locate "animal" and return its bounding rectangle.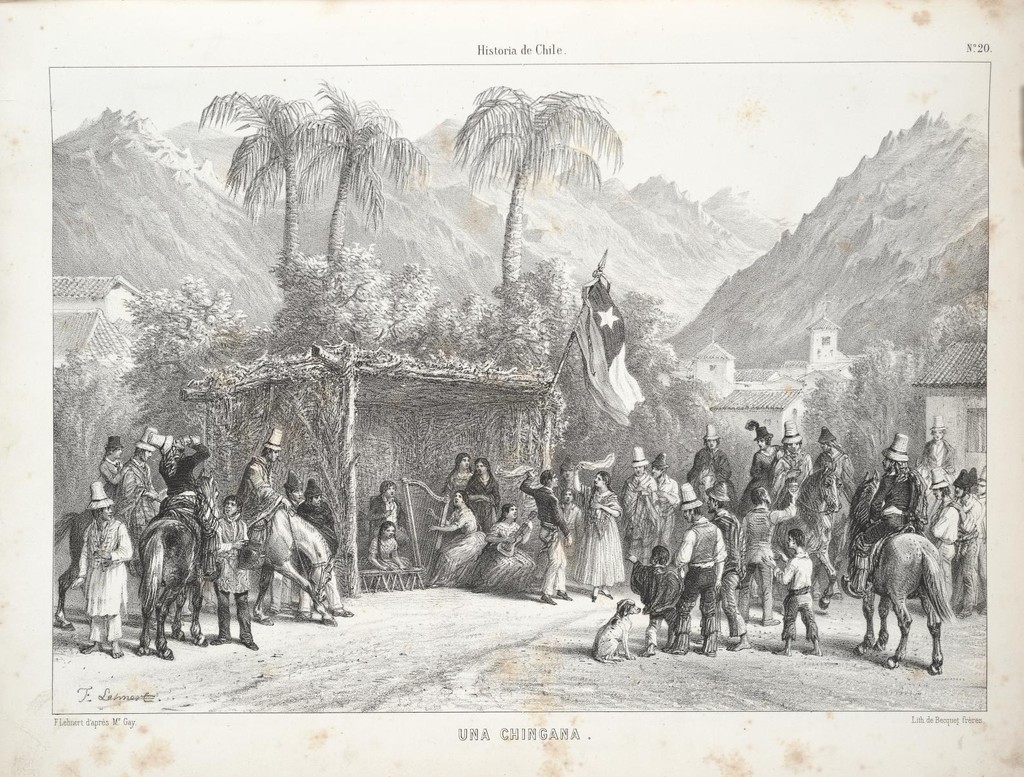
136/445/211/664.
